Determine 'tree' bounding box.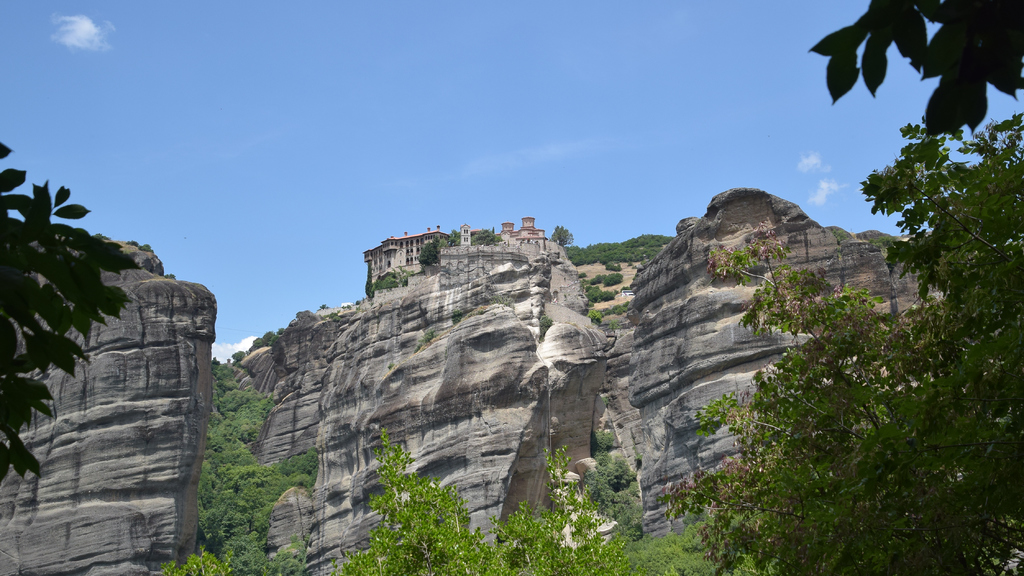
Determined: 671:116:1021:575.
